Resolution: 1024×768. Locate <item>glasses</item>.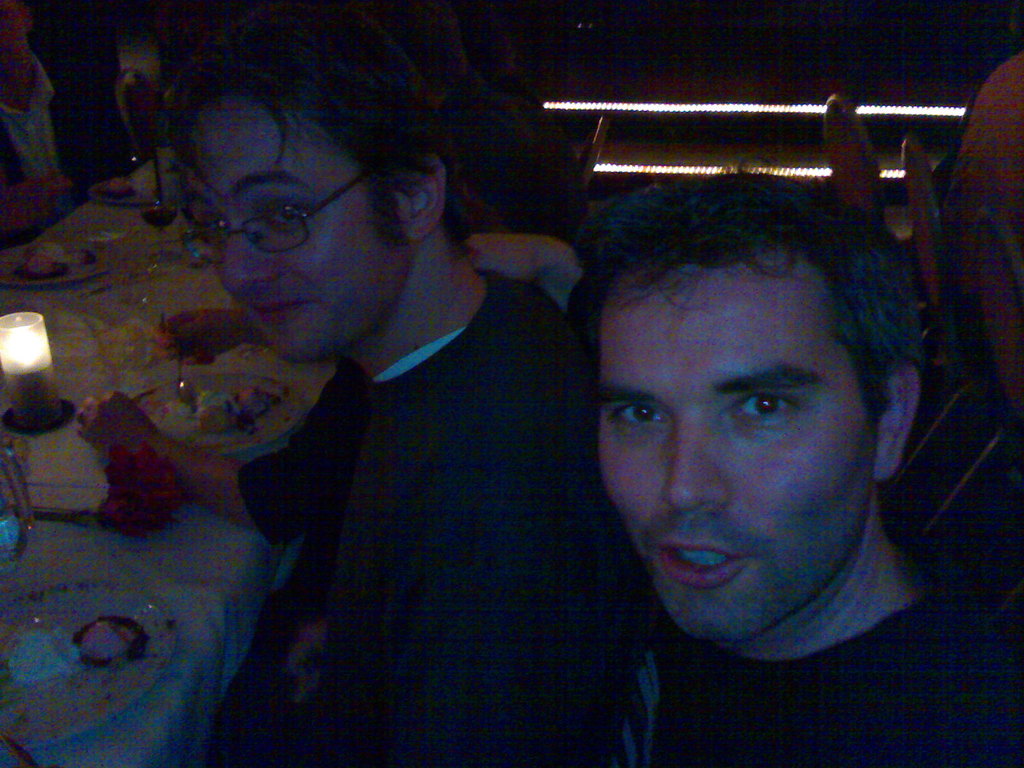
175 172 371 263.
